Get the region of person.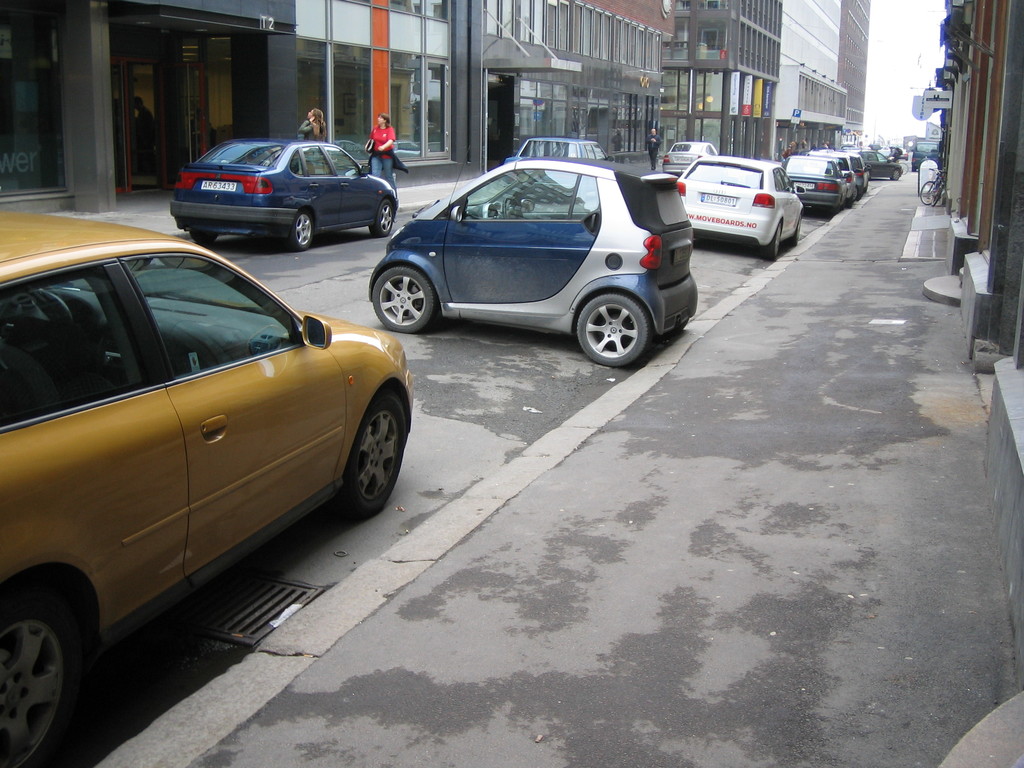
crop(293, 97, 321, 150).
